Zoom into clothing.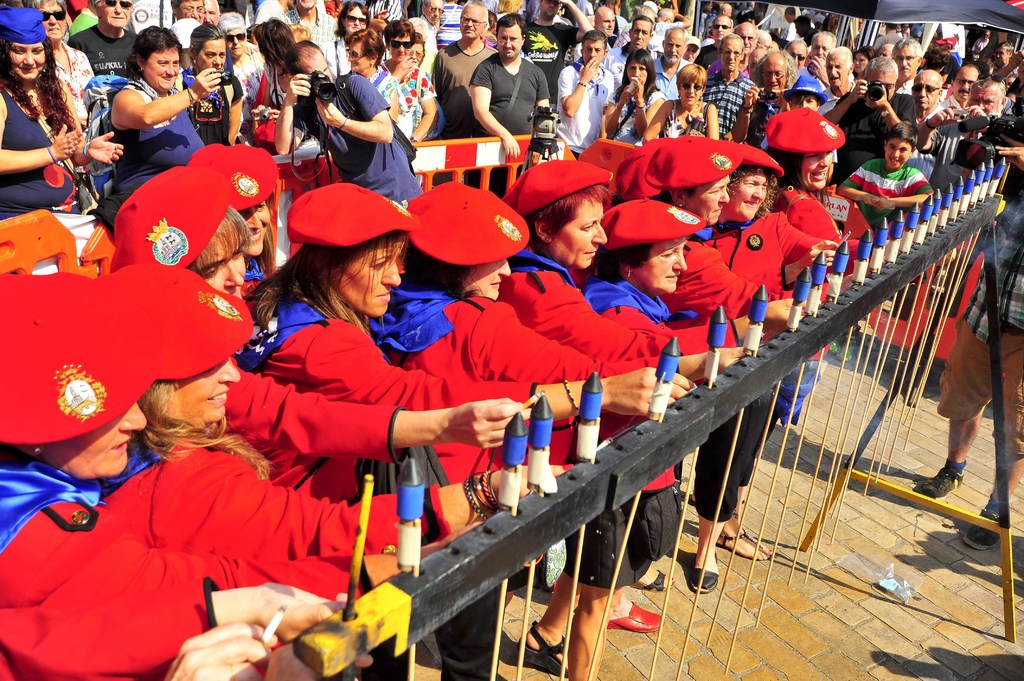
Zoom target: bbox=(700, 68, 777, 156).
